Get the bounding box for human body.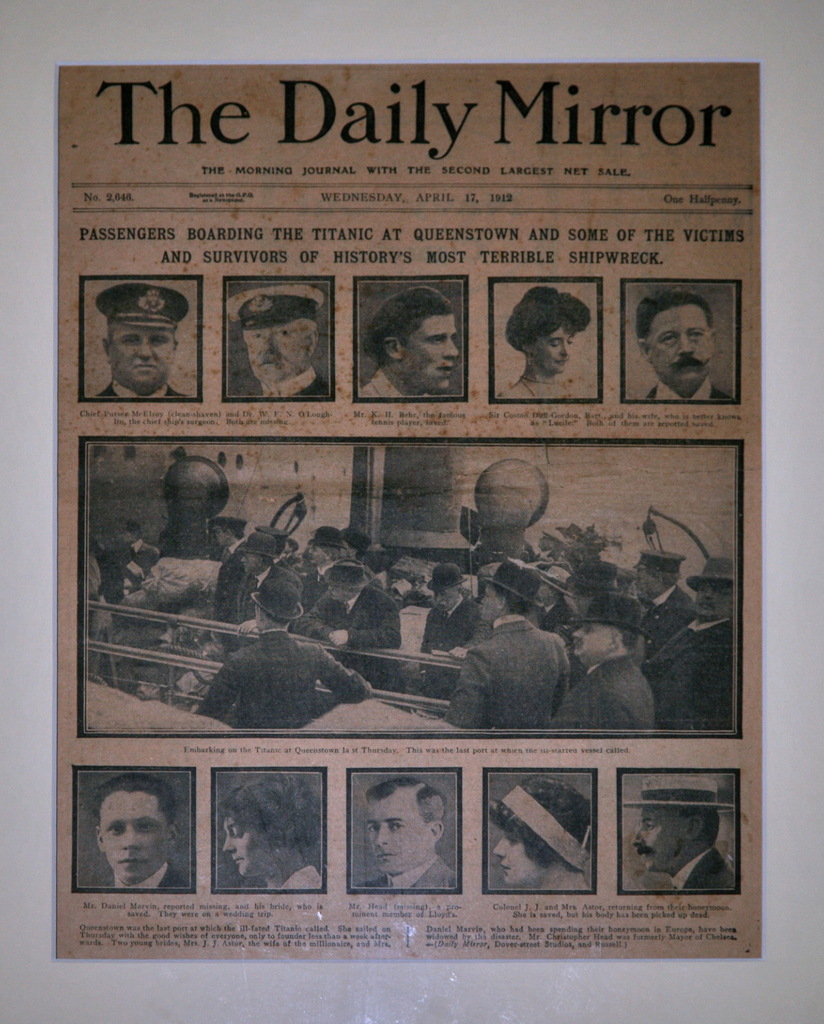
{"x1": 90, "y1": 775, "x2": 186, "y2": 887}.
